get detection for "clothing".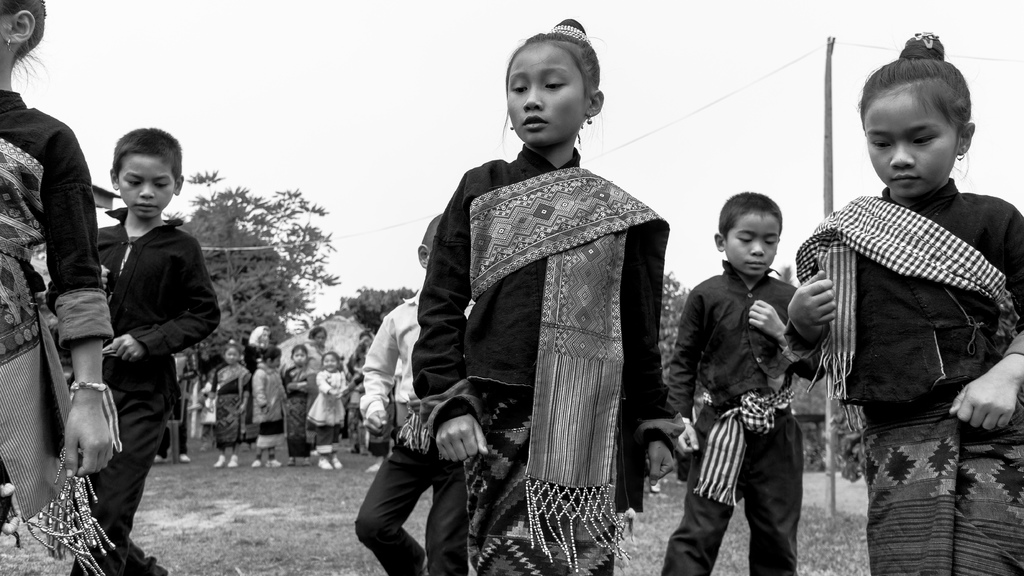
Detection: locate(68, 206, 218, 575).
